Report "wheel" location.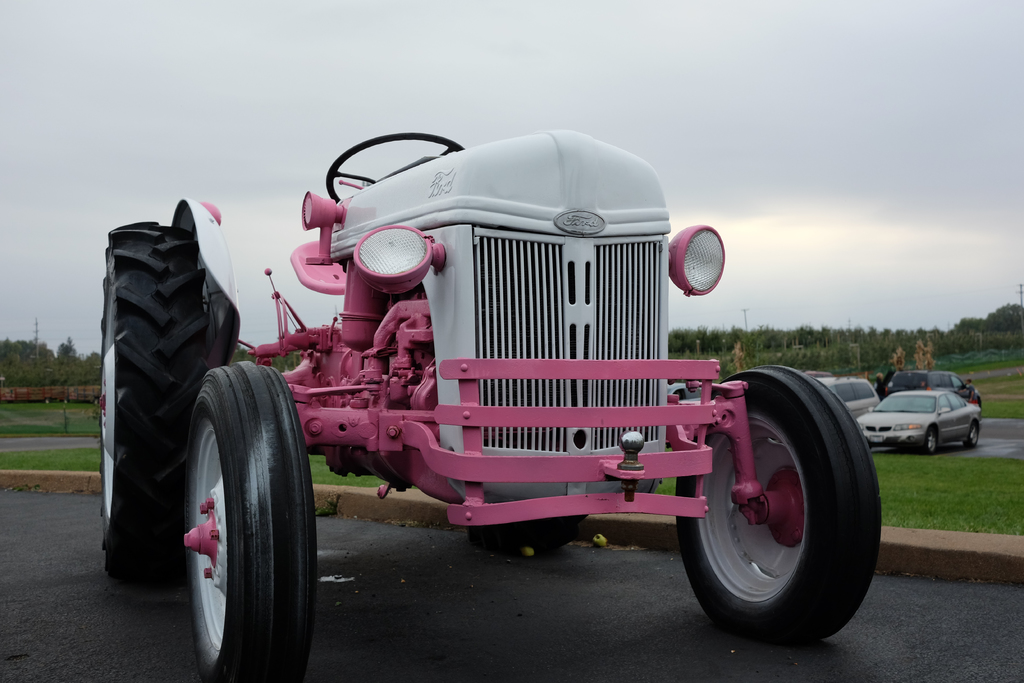
Report: region(919, 425, 938, 453).
